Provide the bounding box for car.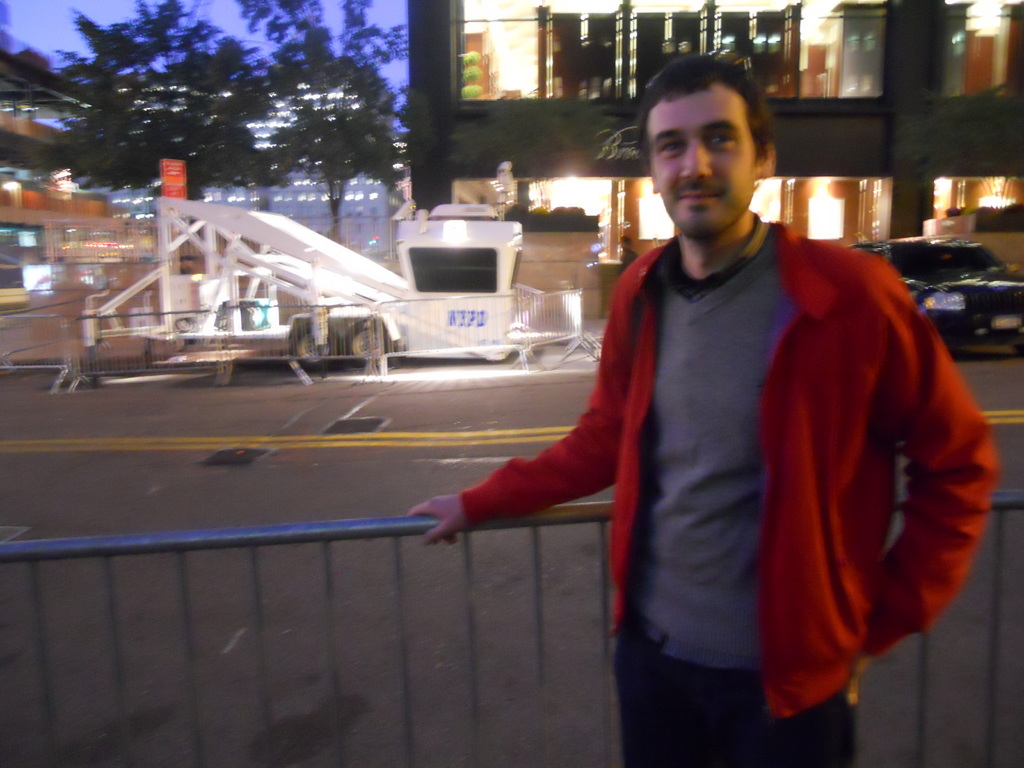
region(849, 236, 1023, 359).
